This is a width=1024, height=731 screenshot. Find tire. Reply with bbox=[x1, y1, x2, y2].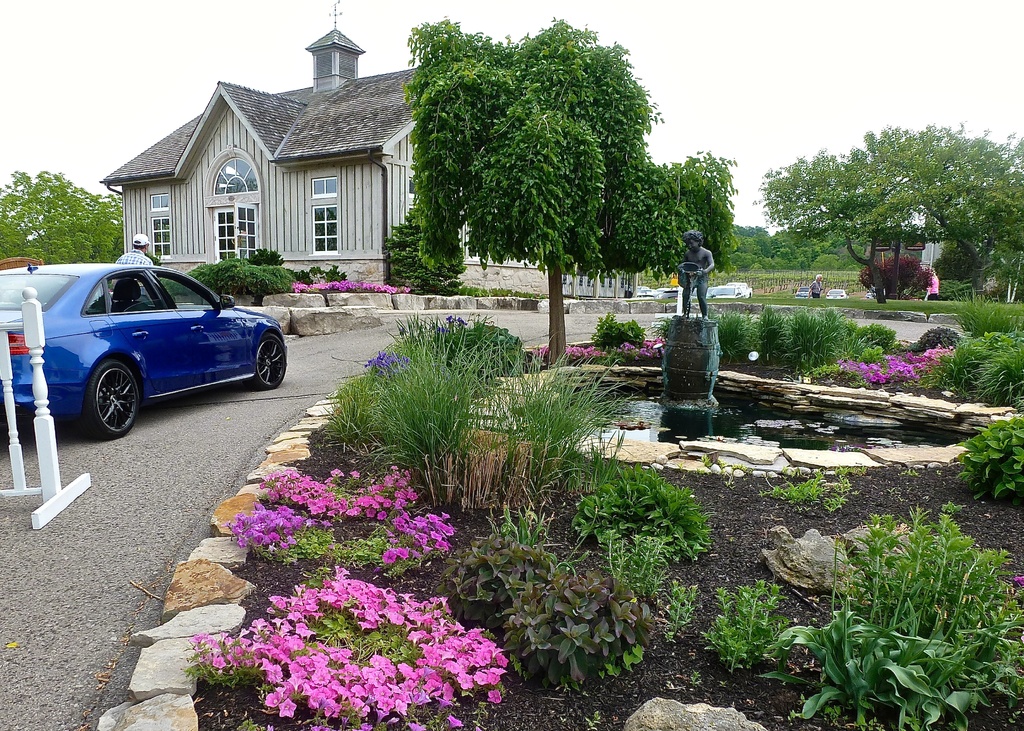
bbox=[255, 333, 291, 389].
